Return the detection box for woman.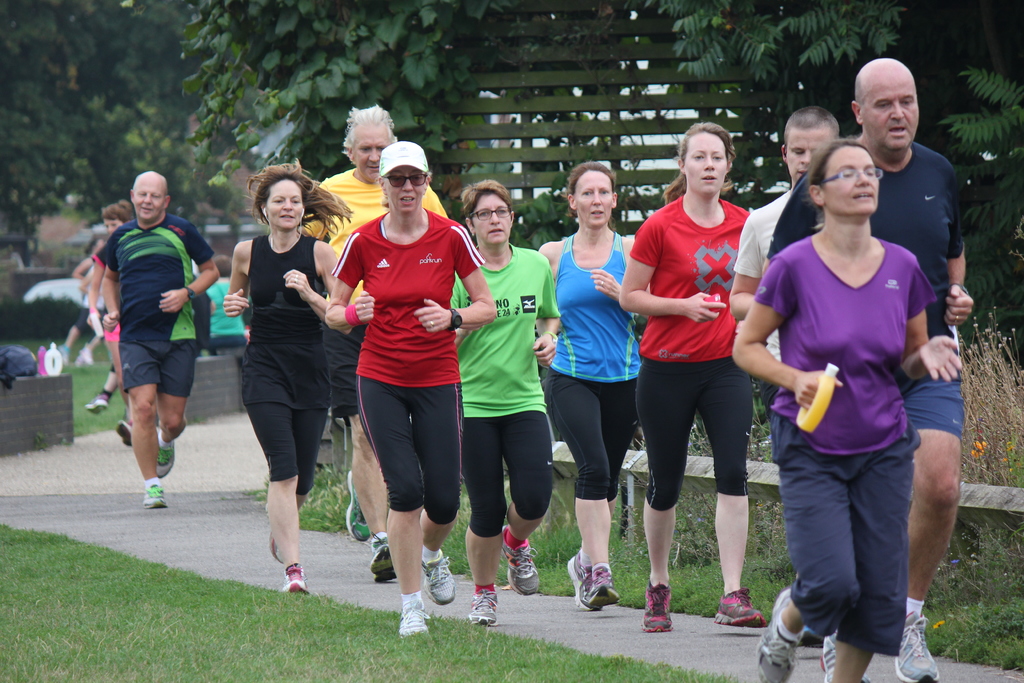
[732,136,963,682].
